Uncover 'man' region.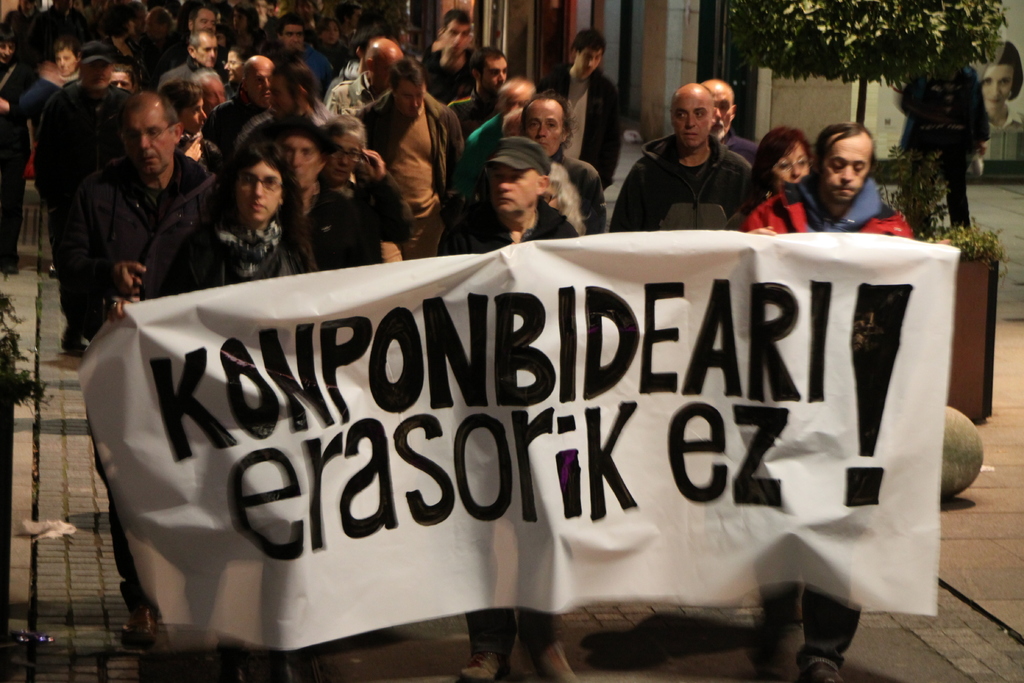
Uncovered: bbox(186, 135, 333, 279).
